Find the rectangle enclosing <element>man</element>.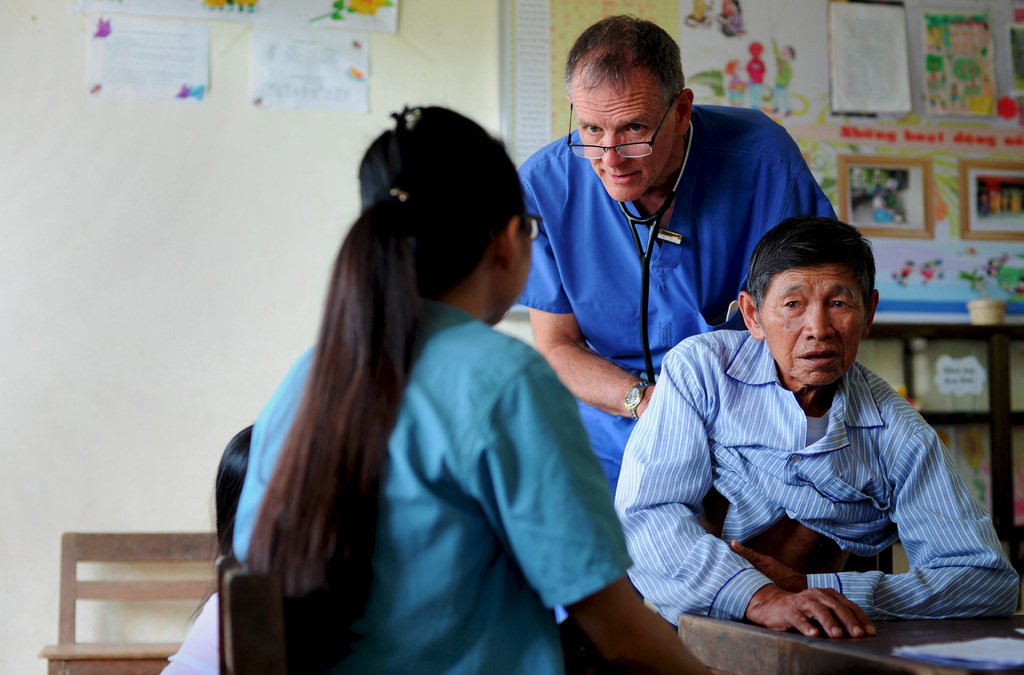
{"x1": 629, "y1": 220, "x2": 1007, "y2": 650}.
